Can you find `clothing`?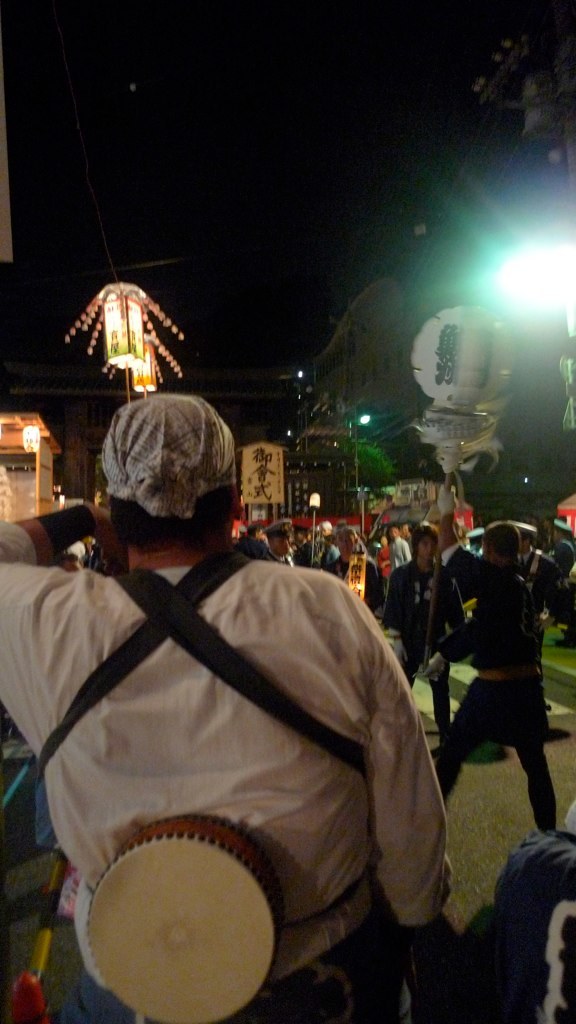
Yes, bounding box: 378/560/465/734.
